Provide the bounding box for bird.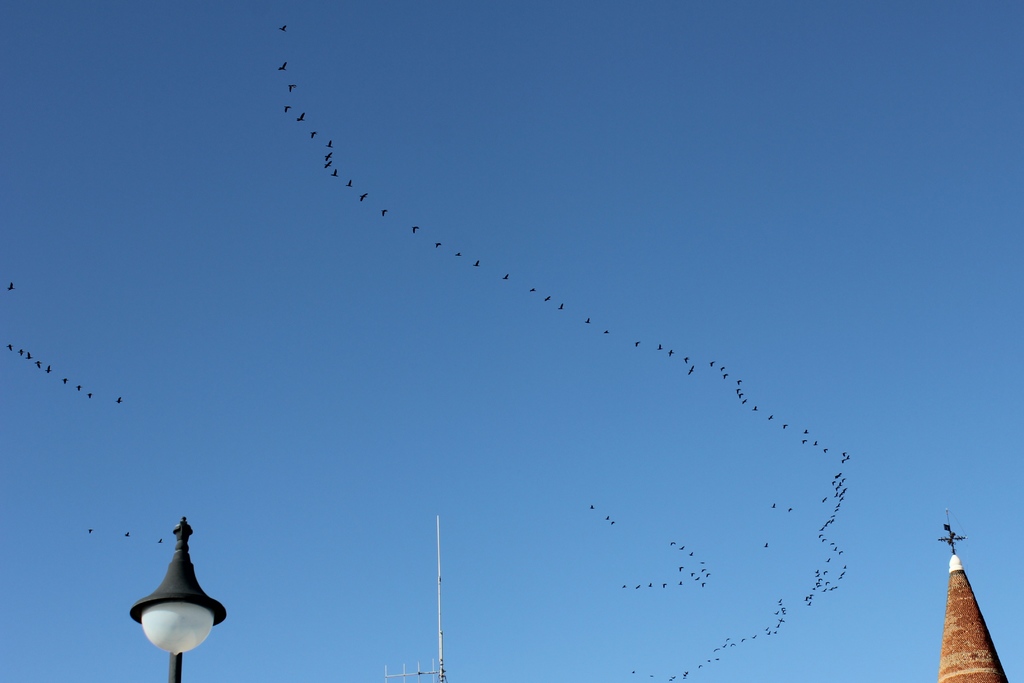
(43, 363, 52, 378).
